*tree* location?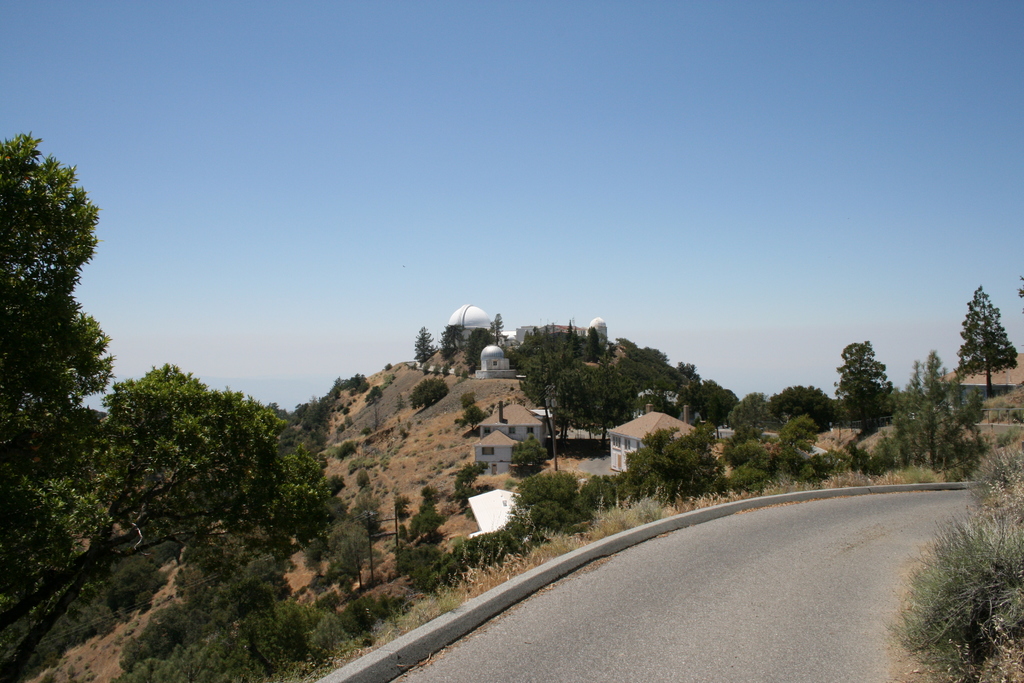
<region>464, 322, 499, 368</region>
